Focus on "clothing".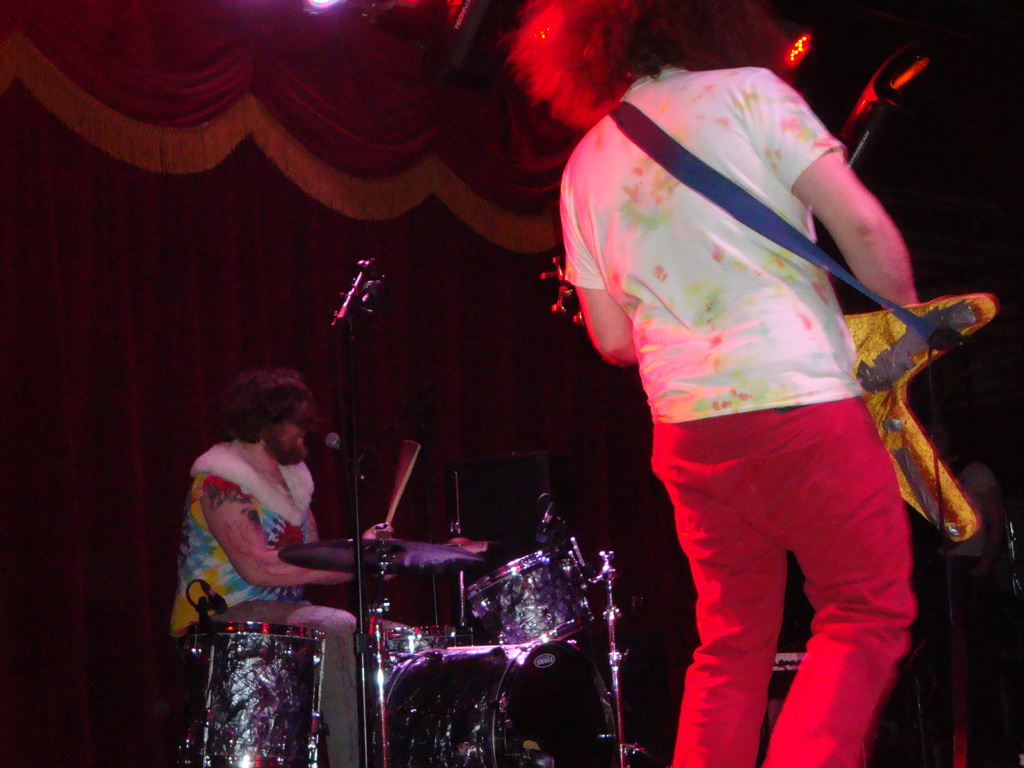
Focused at locate(577, 61, 961, 708).
